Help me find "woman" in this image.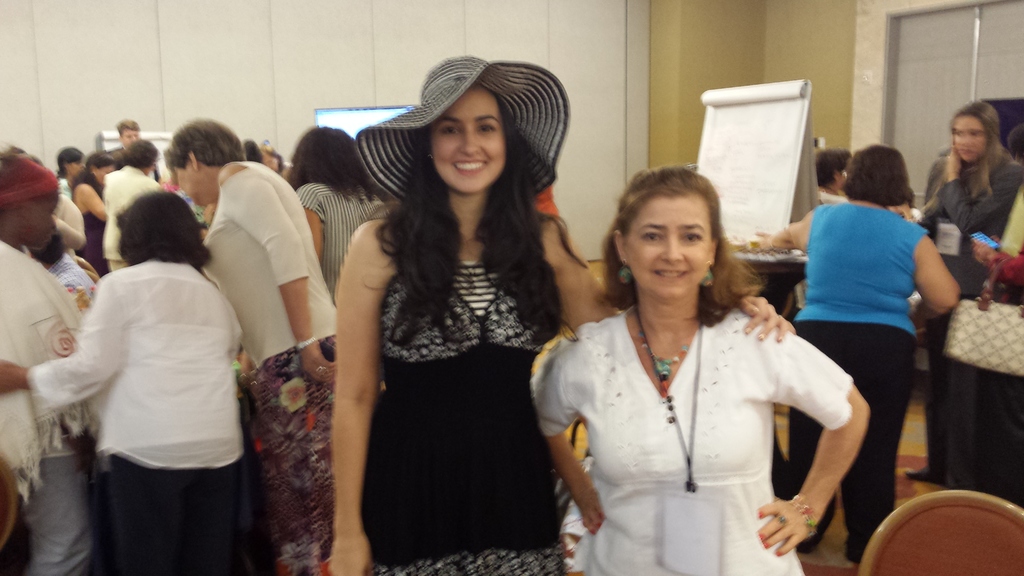
Found it: select_region(0, 185, 245, 575).
